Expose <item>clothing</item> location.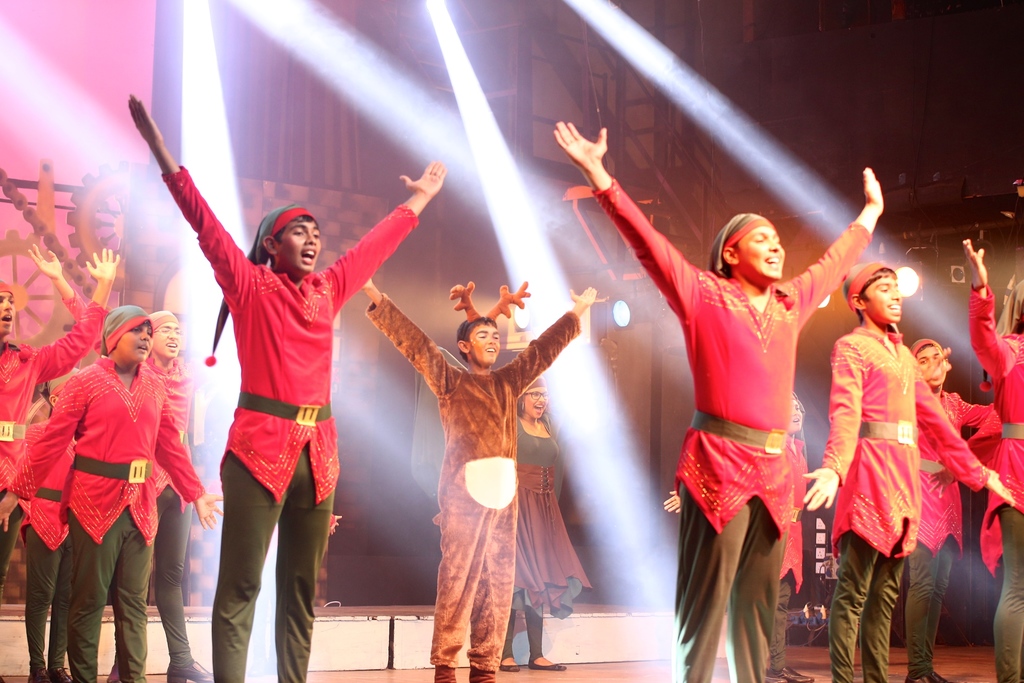
Exposed at bbox=[154, 359, 186, 682].
